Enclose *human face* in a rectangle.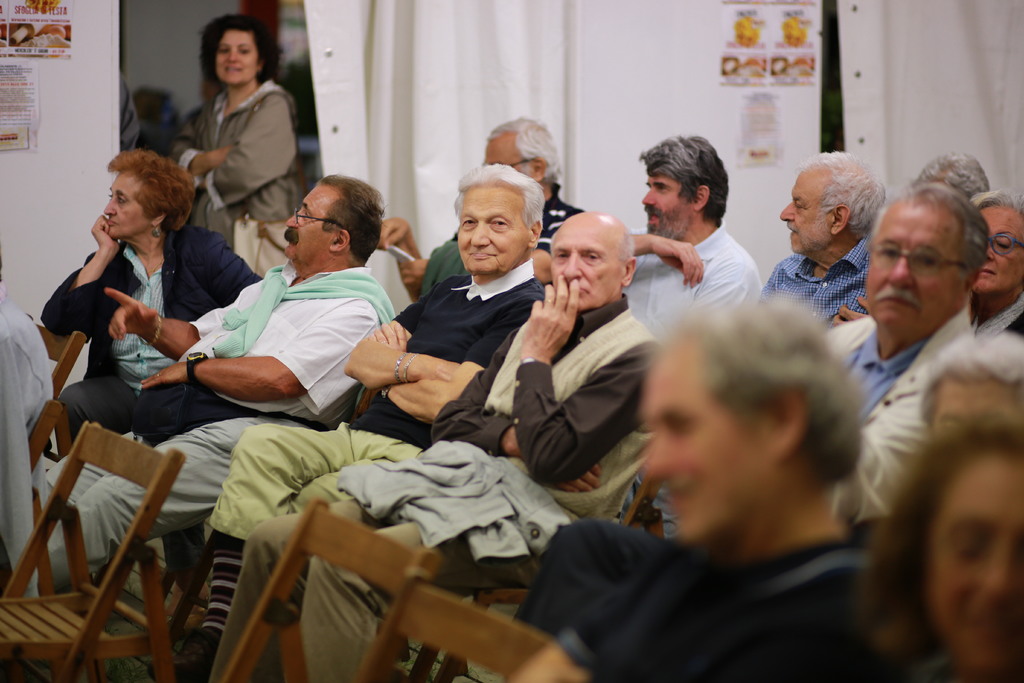
bbox(972, 204, 1023, 294).
